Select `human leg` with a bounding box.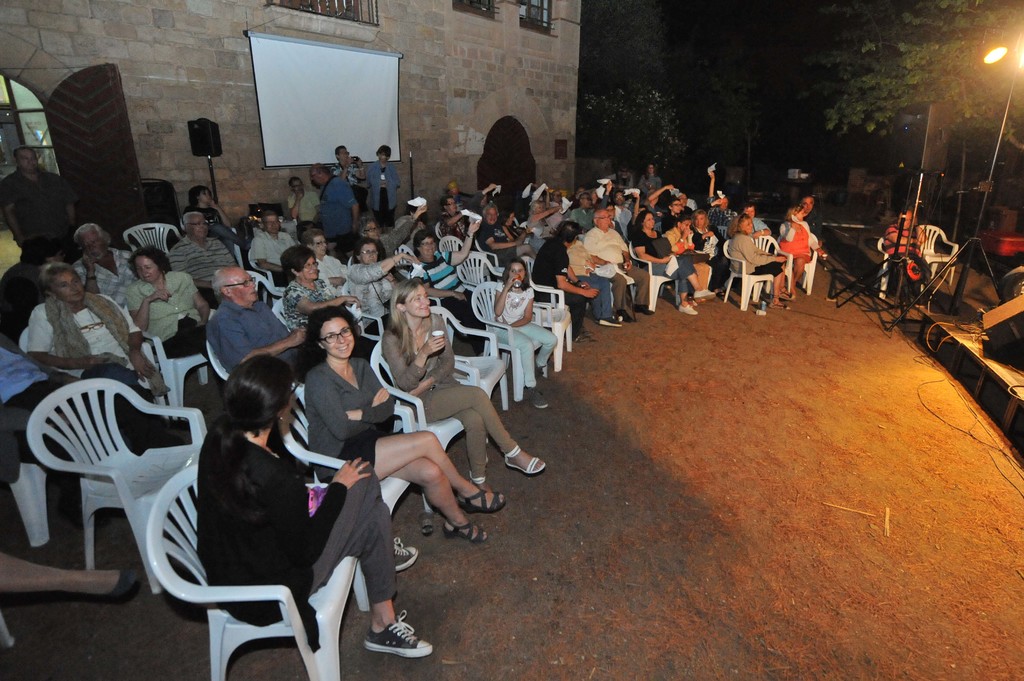
detection(683, 271, 713, 300).
